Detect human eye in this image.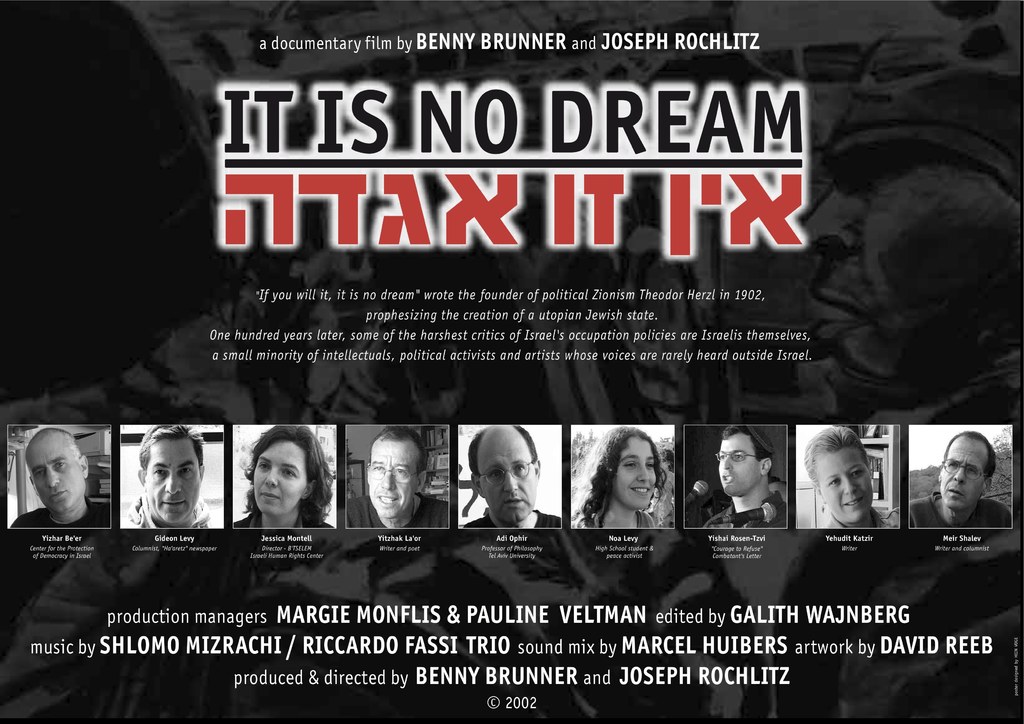
Detection: bbox=[31, 469, 45, 478].
